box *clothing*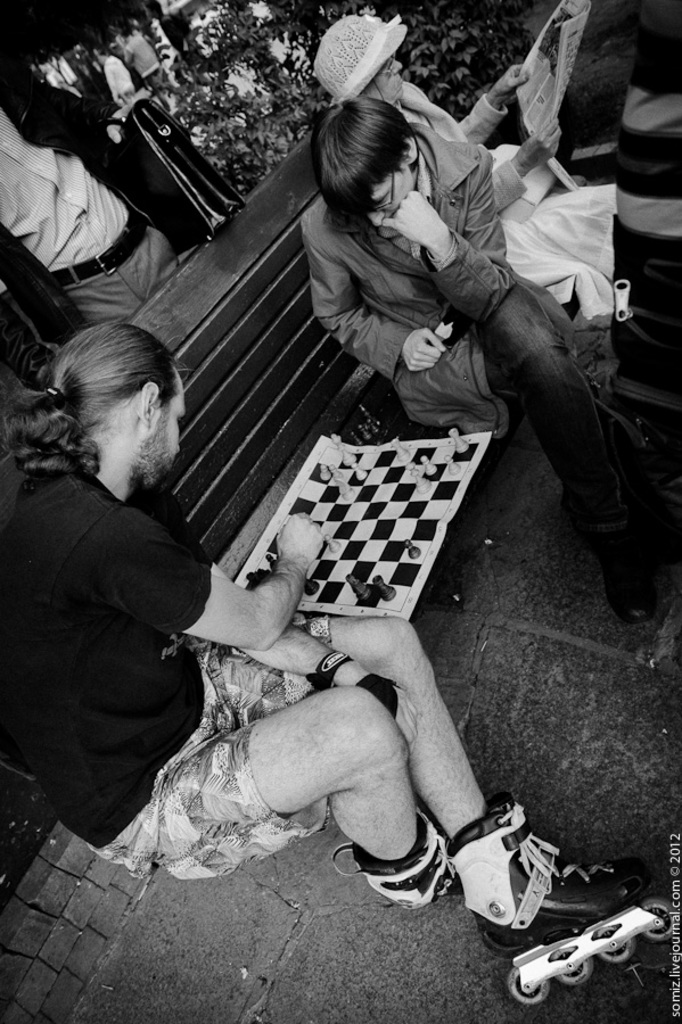
box(0, 76, 206, 342)
